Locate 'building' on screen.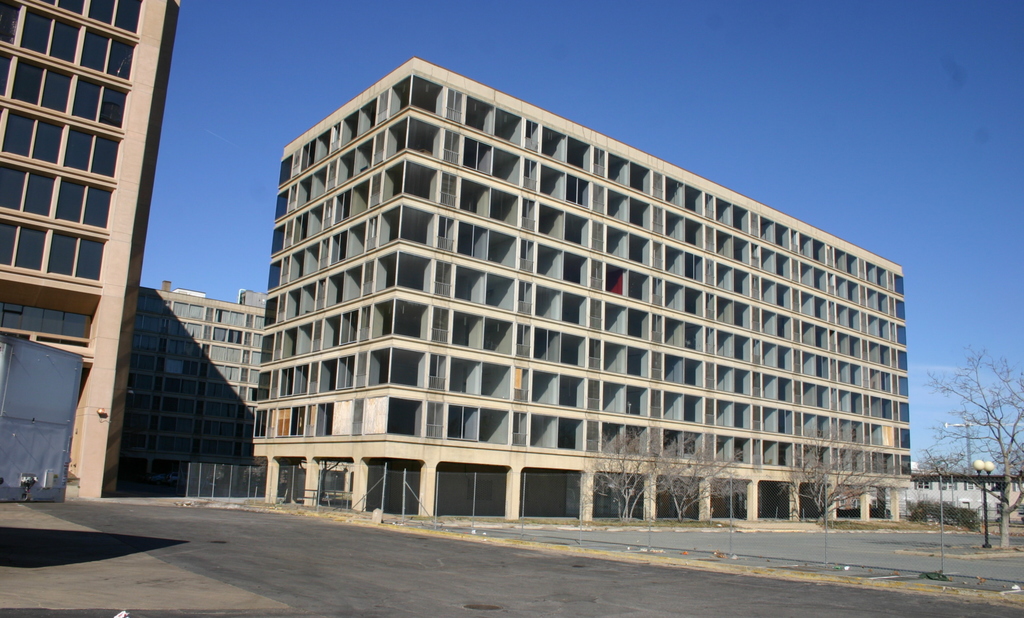
On screen at 118/277/266/485.
